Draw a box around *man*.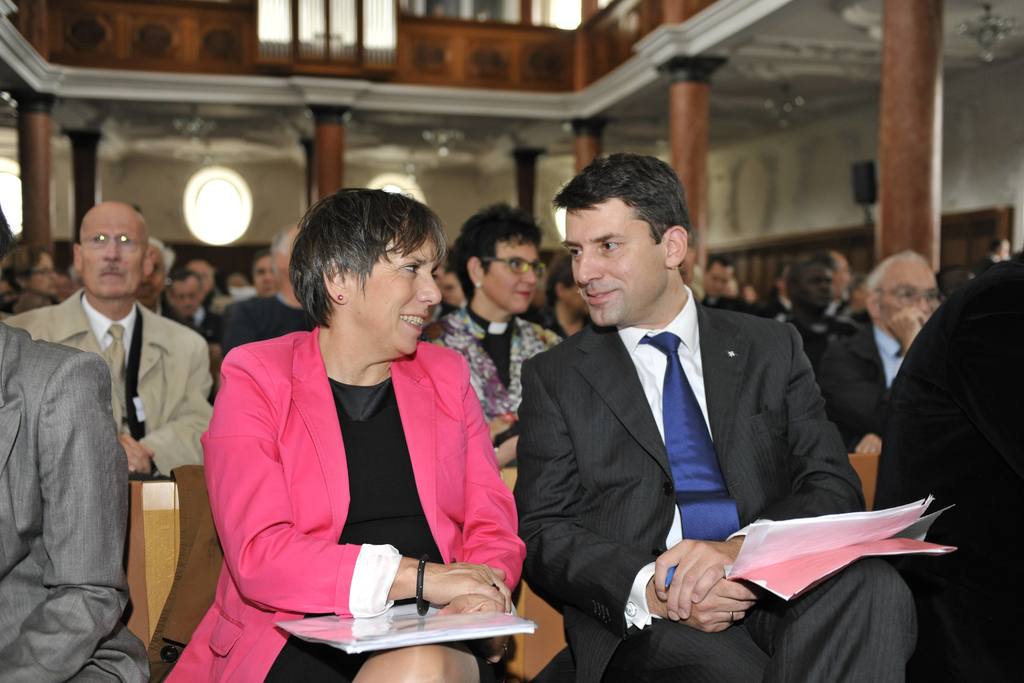
(676,245,706,309).
